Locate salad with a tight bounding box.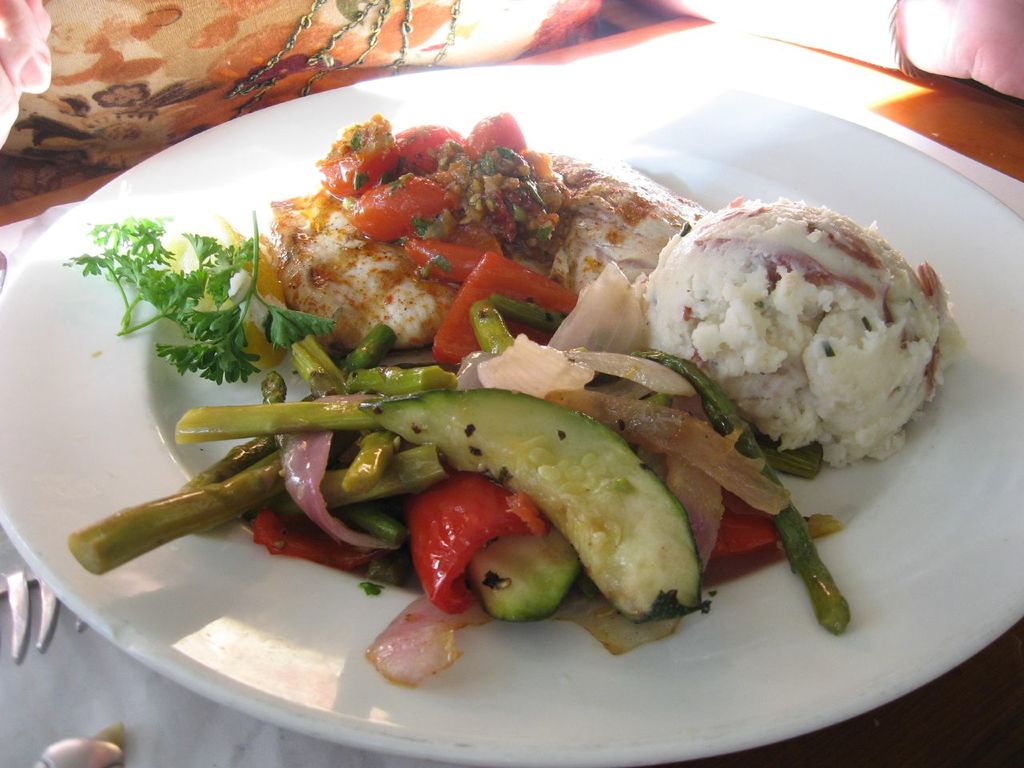
[x1=65, y1=110, x2=859, y2=688].
